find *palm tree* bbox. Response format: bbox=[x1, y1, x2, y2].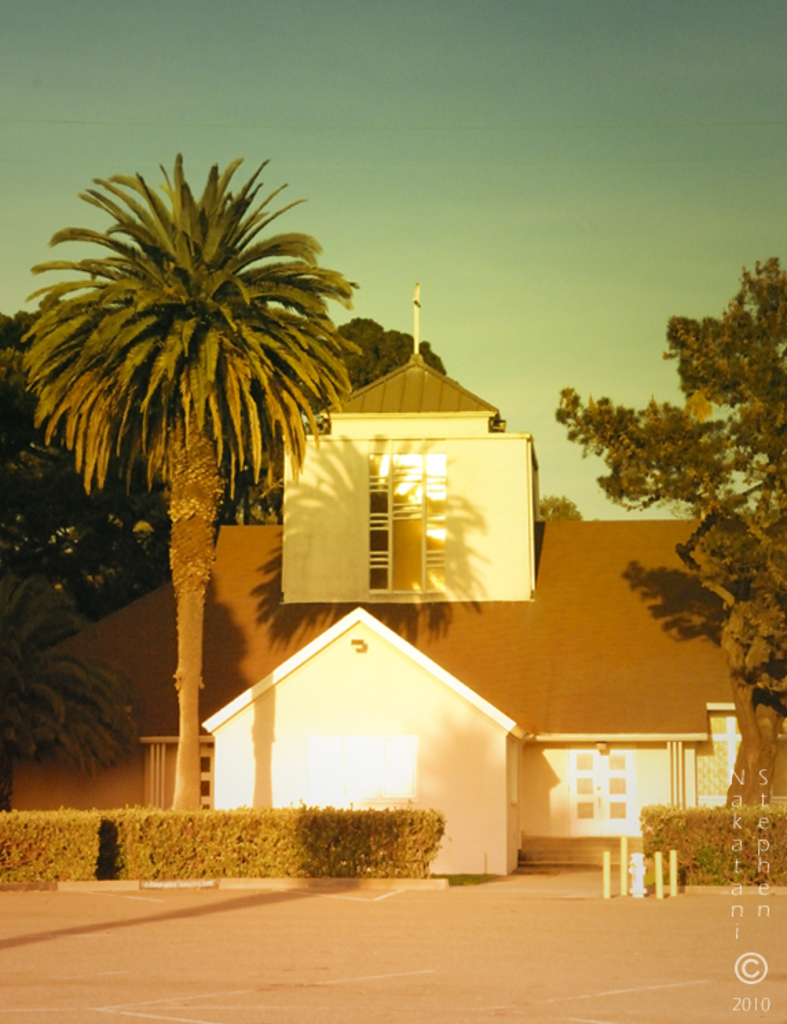
bbox=[44, 165, 354, 804].
